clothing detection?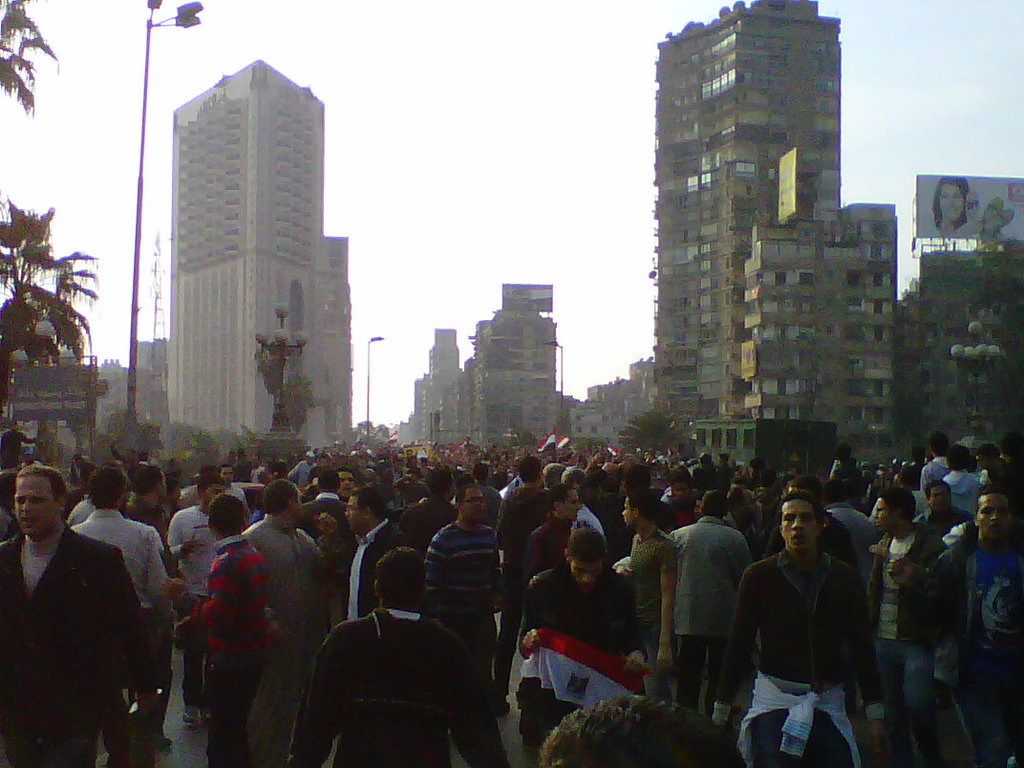
(941, 466, 982, 521)
